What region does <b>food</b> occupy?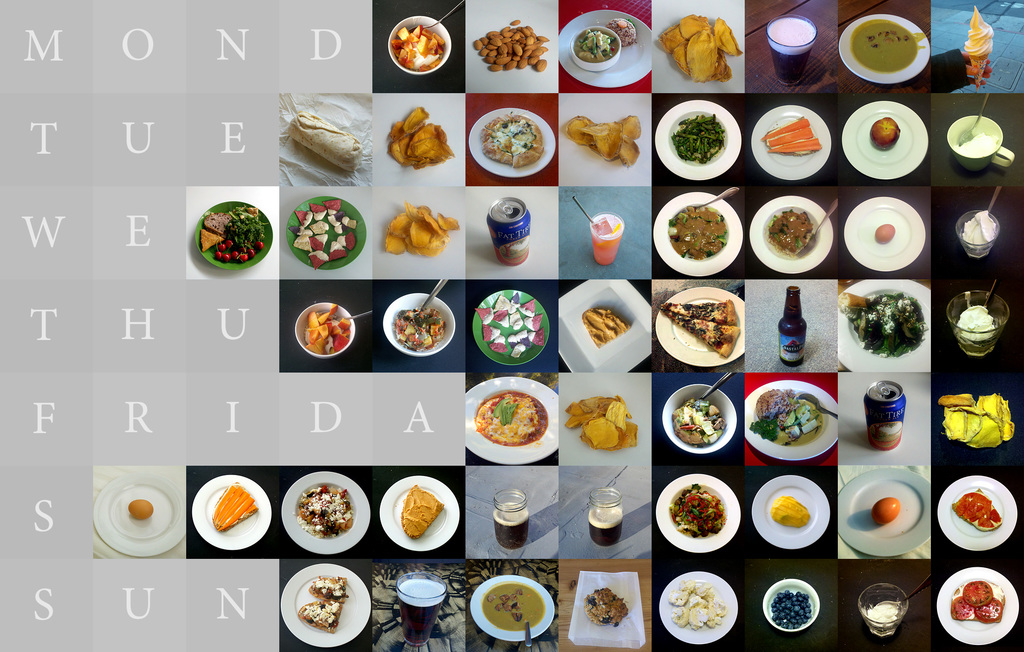
(851, 17, 925, 73).
